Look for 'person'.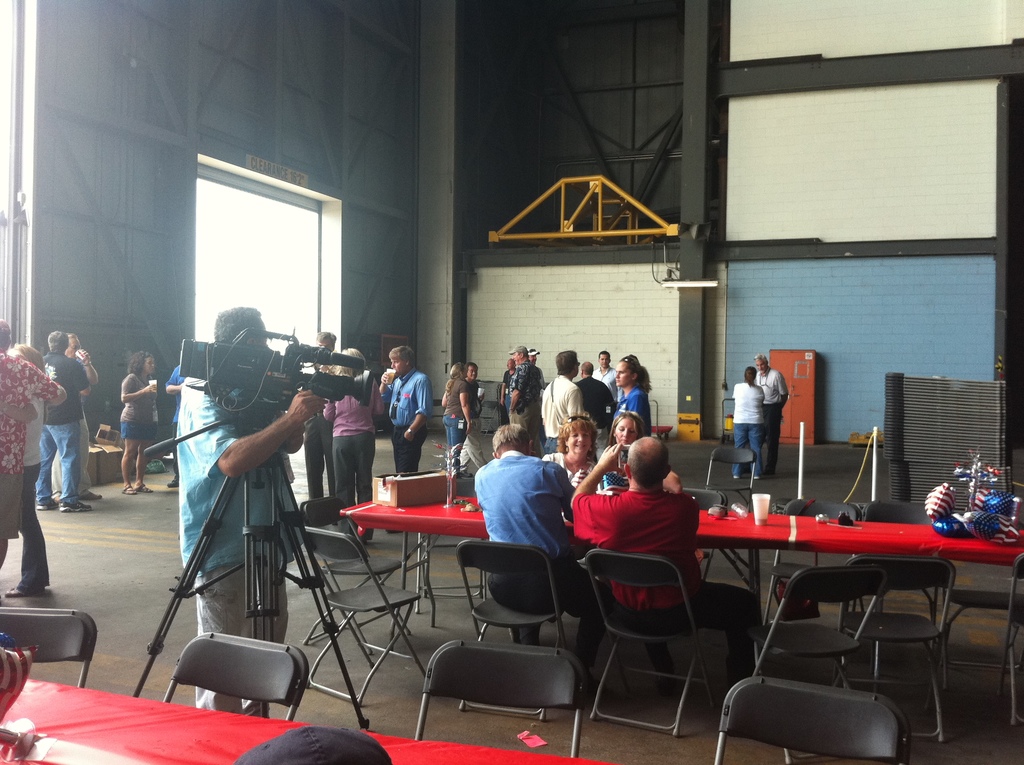
Found: 0/348/47/595.
